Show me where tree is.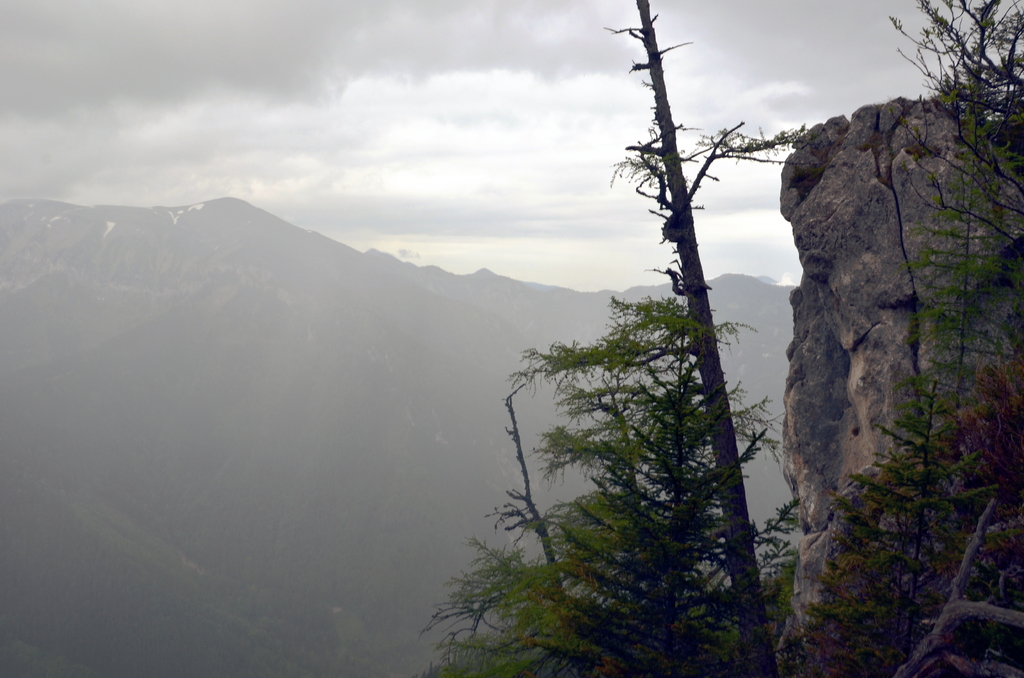
tree is at x1=413, y1=300, x2=794, y2=677.
